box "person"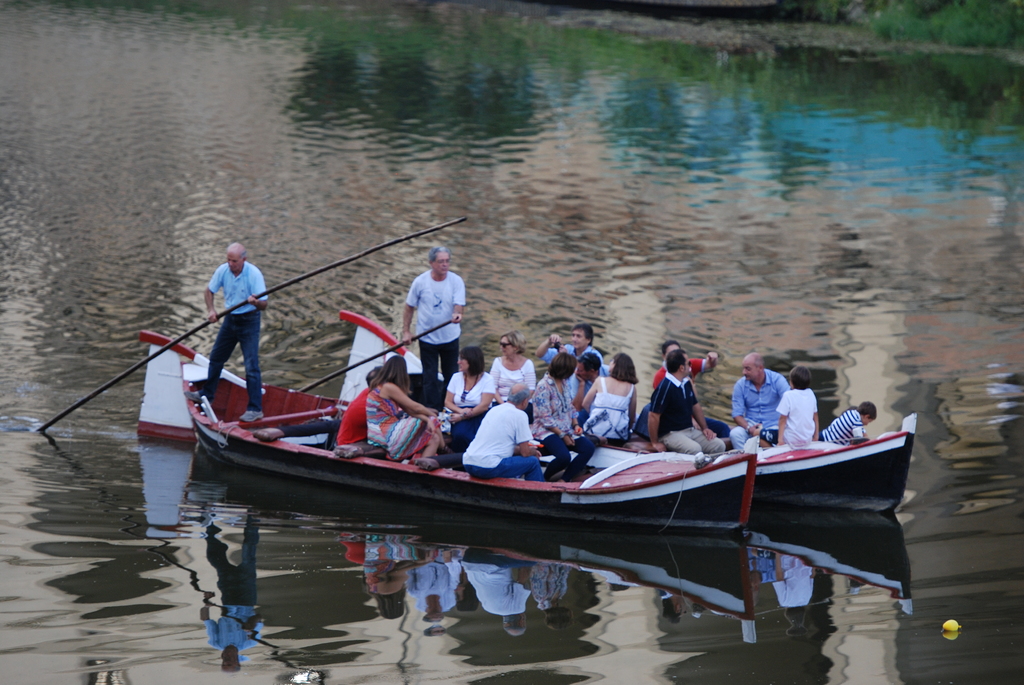
crop(538, 325, 605, 371)
